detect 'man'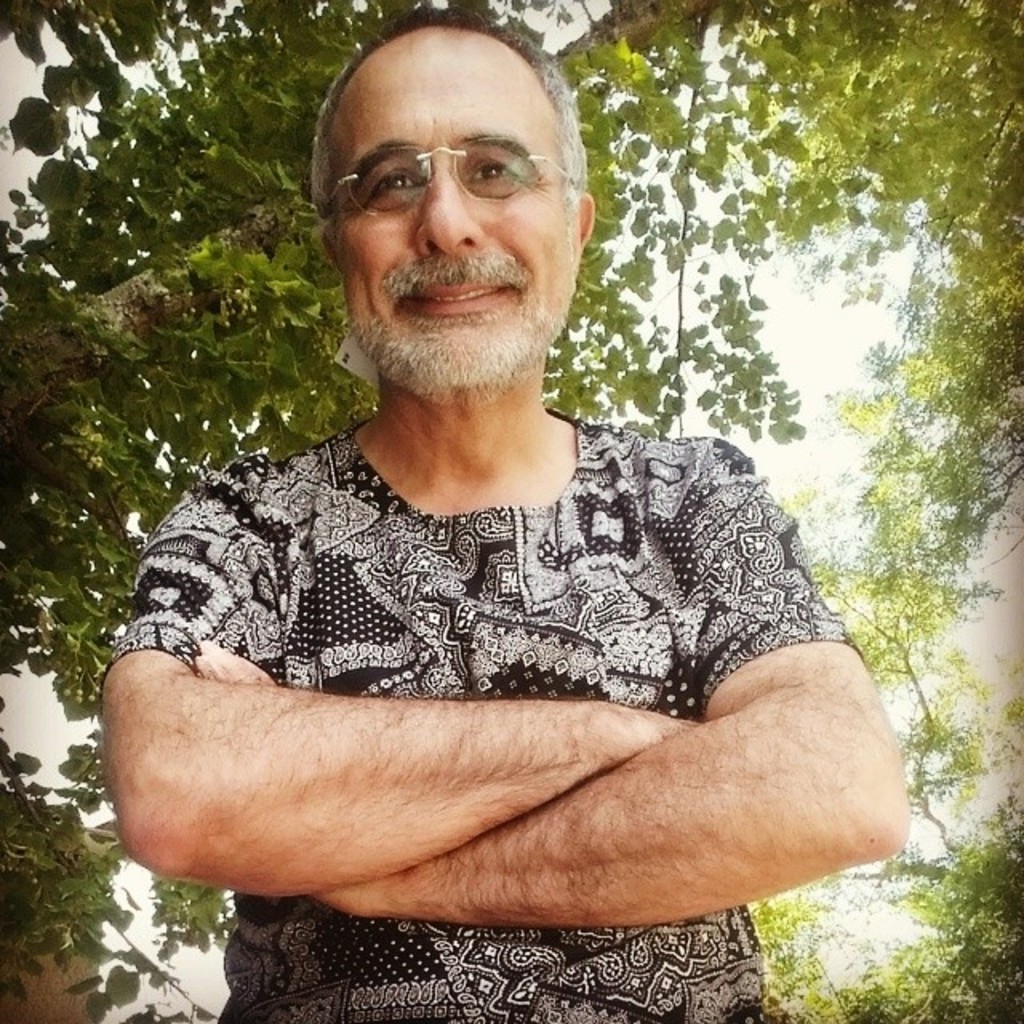
bbox=[99, 8, 934, 1022]
